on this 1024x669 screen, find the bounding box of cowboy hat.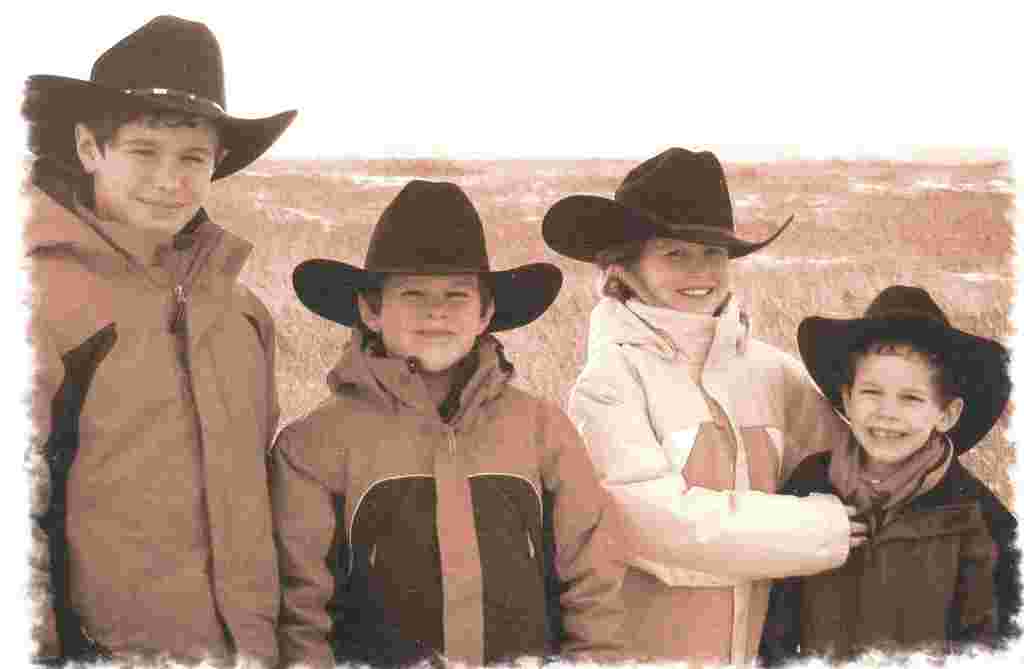
Bounding box: bbox(543, 139, 789, 253).
